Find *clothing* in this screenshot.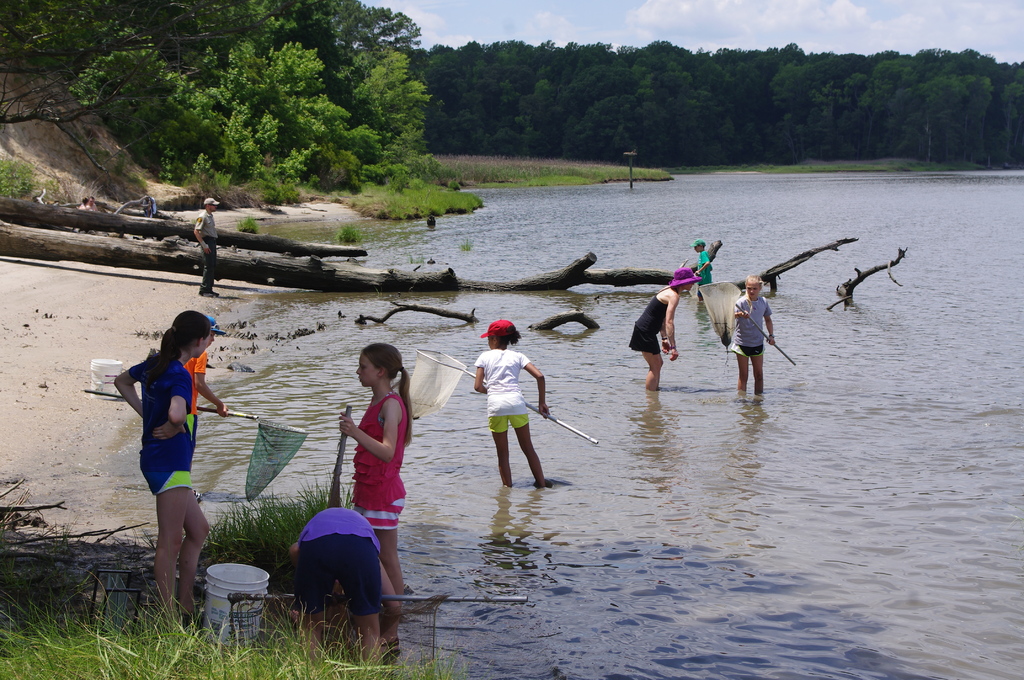
The bounding box for *clothing* is pyautogui.locateOnScreen(180, 346, 209, 415).
